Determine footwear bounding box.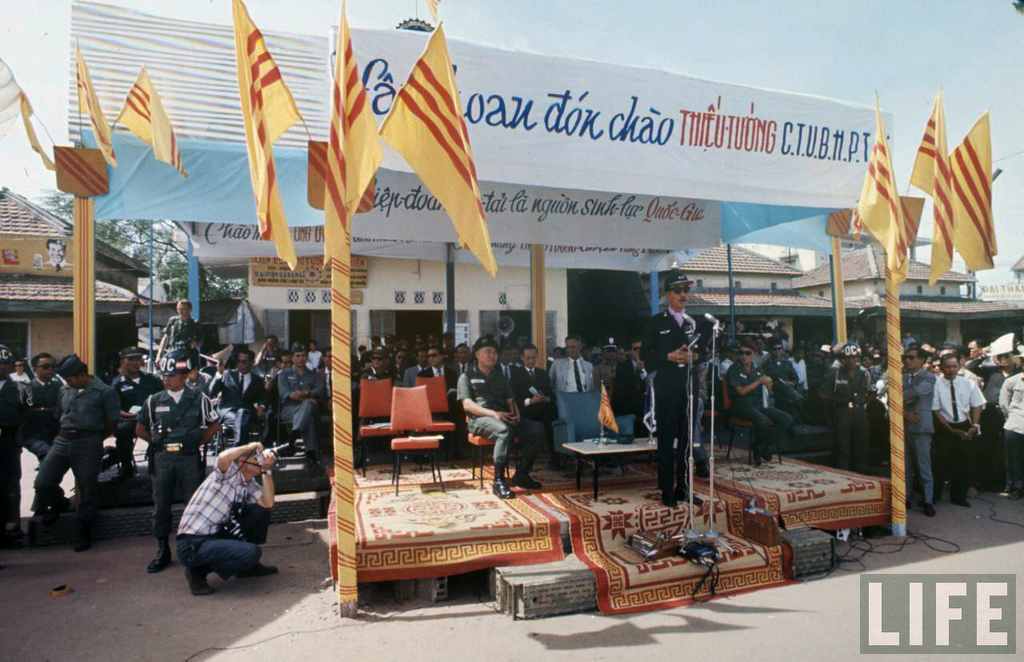
Determined: Rect(664, 488, 678, 511).
